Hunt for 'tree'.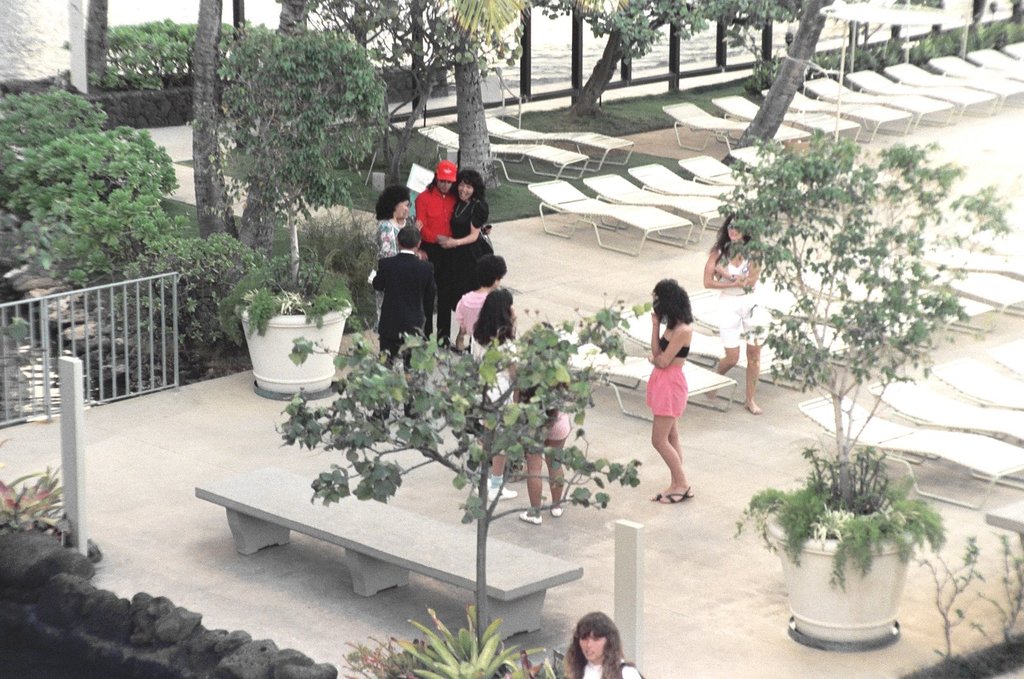
Hunted down at x1=82 y1=0 x2=118 y2=92.
